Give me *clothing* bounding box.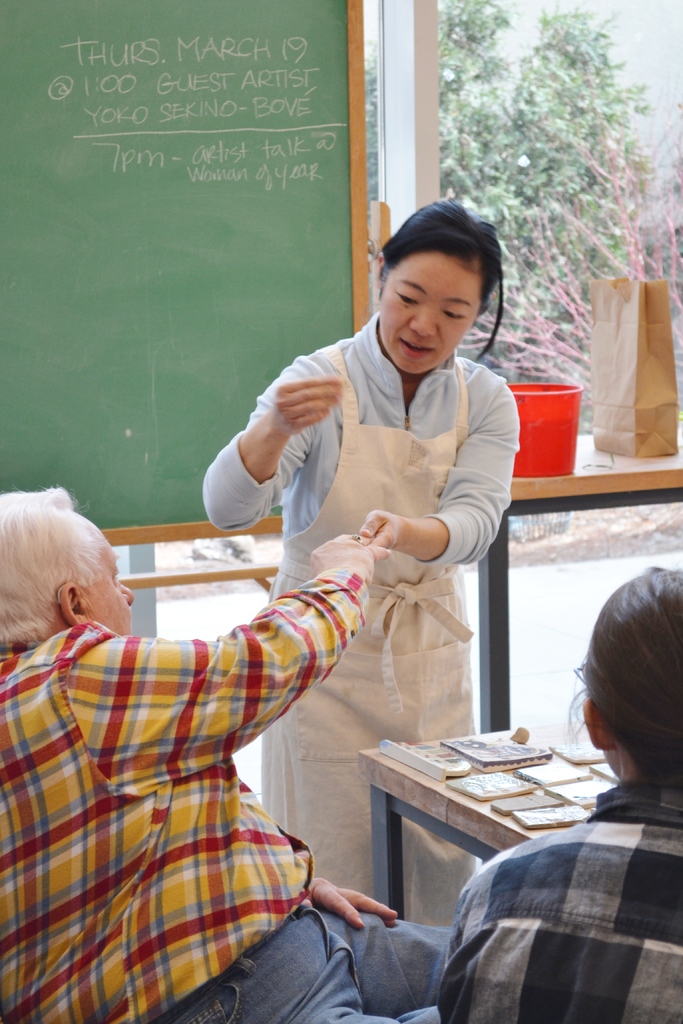
{"left": 200, "top": 314, "right": 522, "bottom": 930}.
